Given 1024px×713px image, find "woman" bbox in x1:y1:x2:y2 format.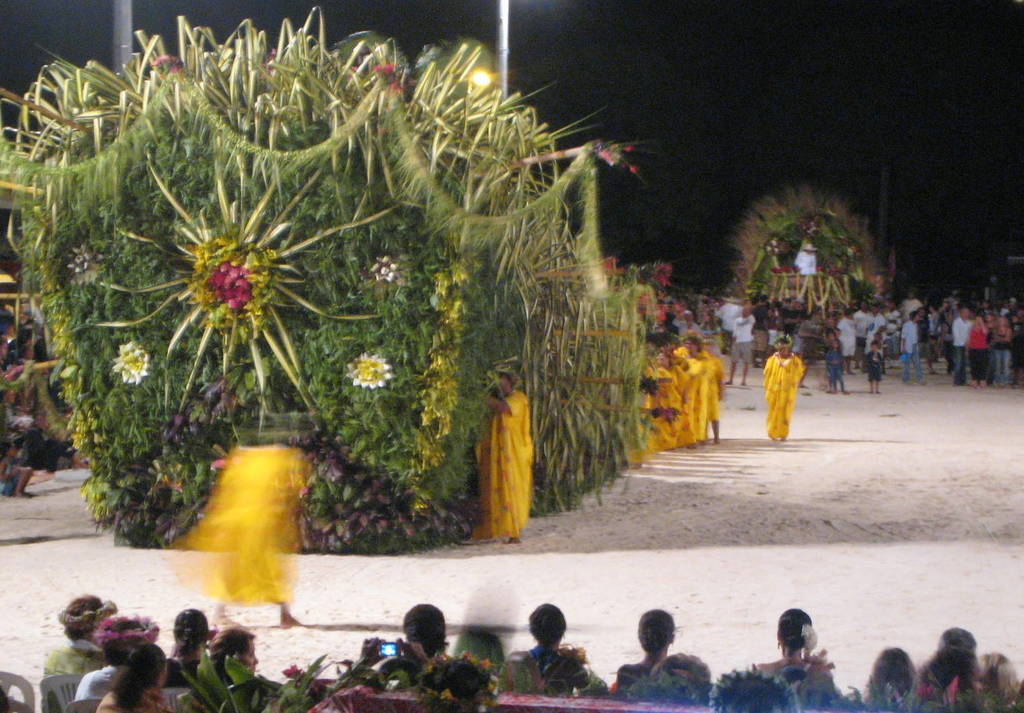
684:331:706:438.
